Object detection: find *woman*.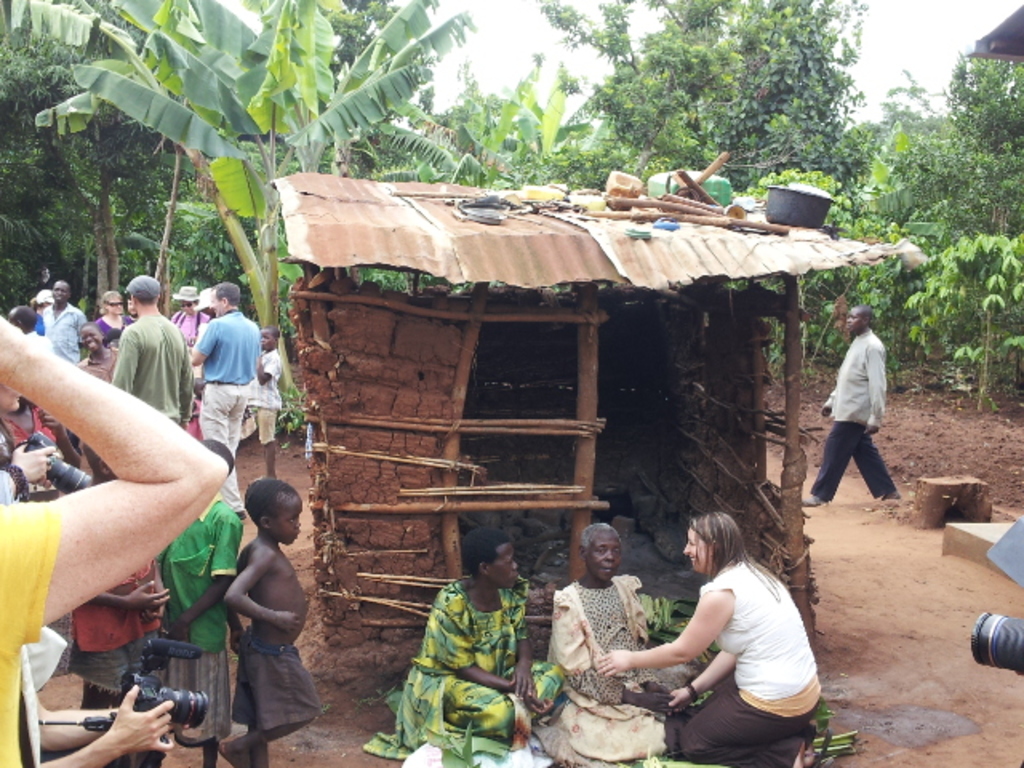
<bbox>371, 526, 563, 762</bbox>.
